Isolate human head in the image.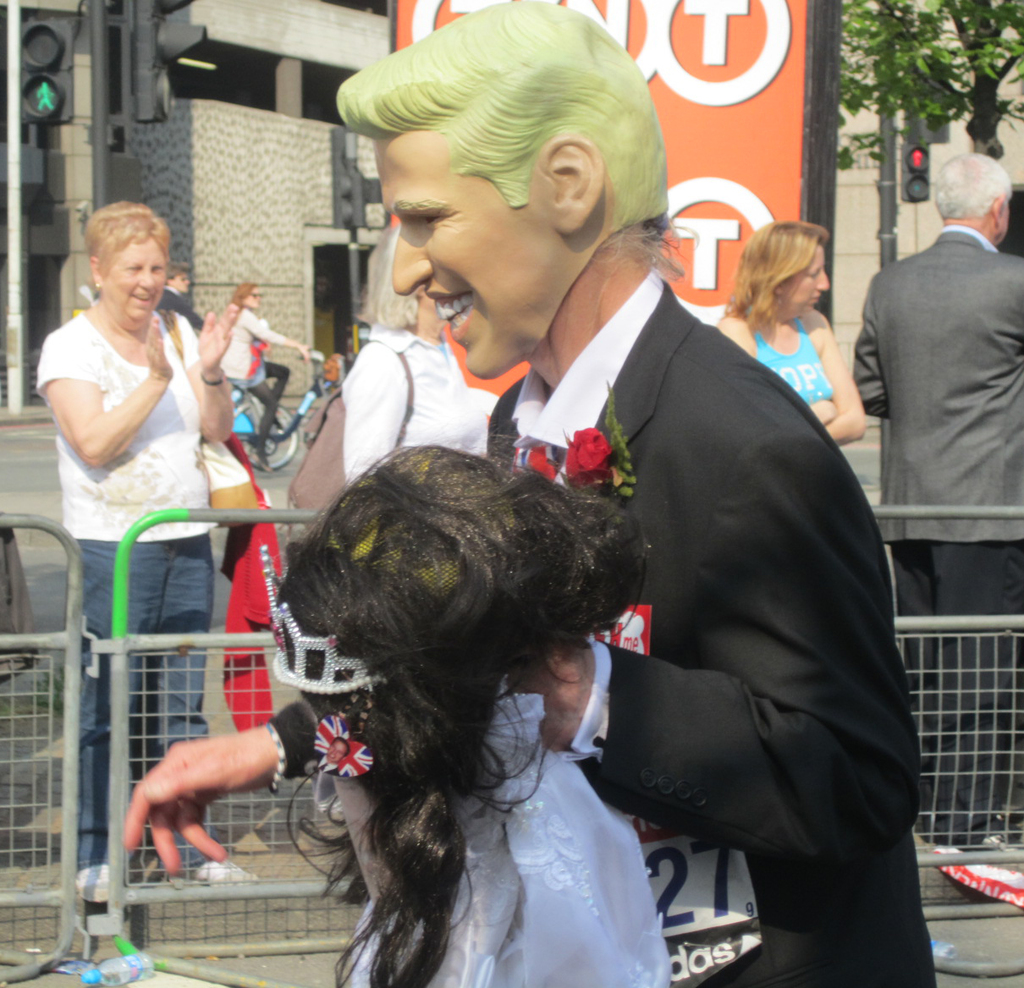
Isolated region: crop(230, 283, 261, 310).
